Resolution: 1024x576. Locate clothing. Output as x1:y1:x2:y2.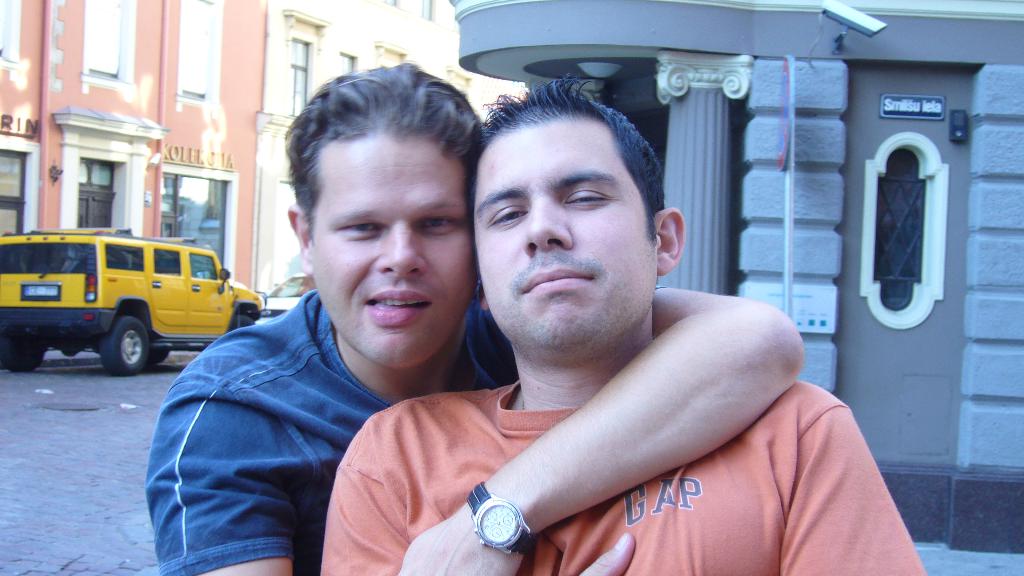
319:373:938:575.
